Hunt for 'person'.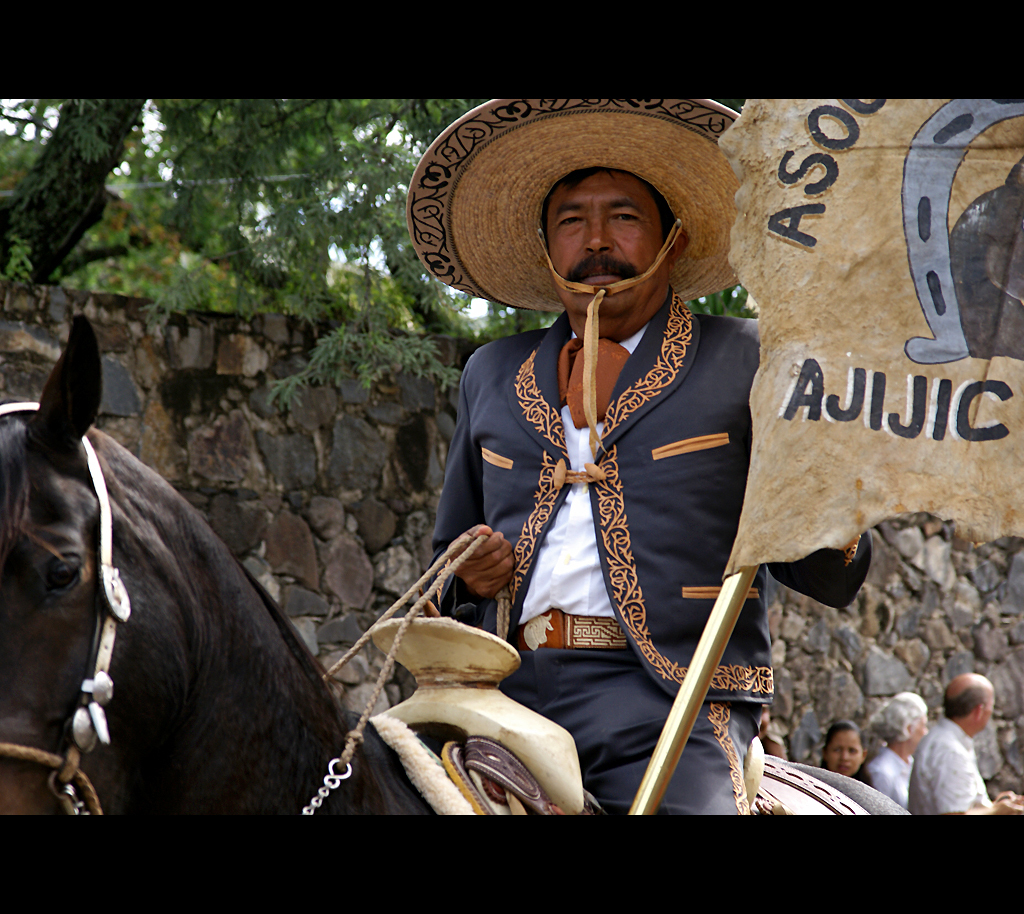
Hunted down at [870,684,930,812].
